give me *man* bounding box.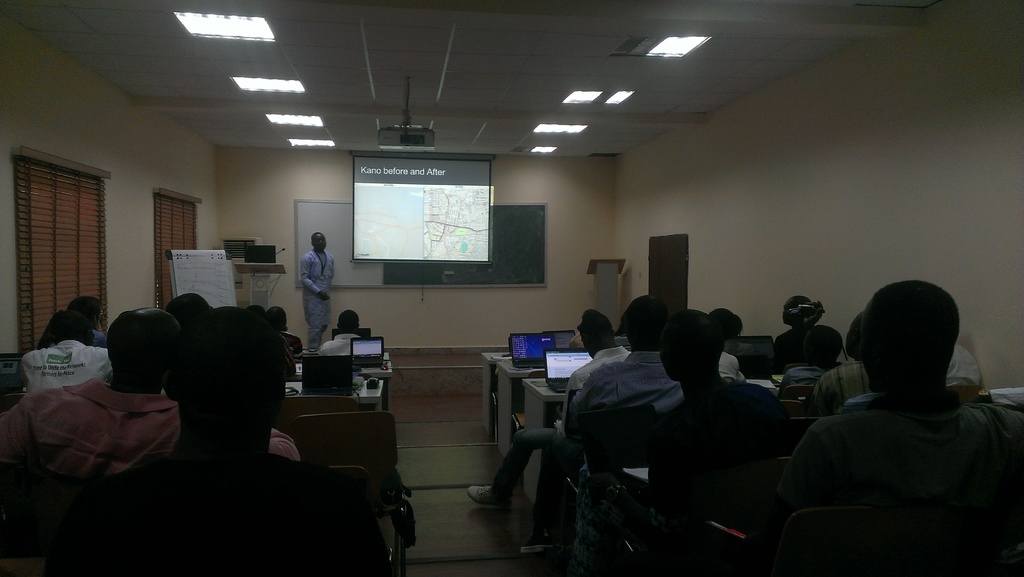
(301, 233, 333, 349).
